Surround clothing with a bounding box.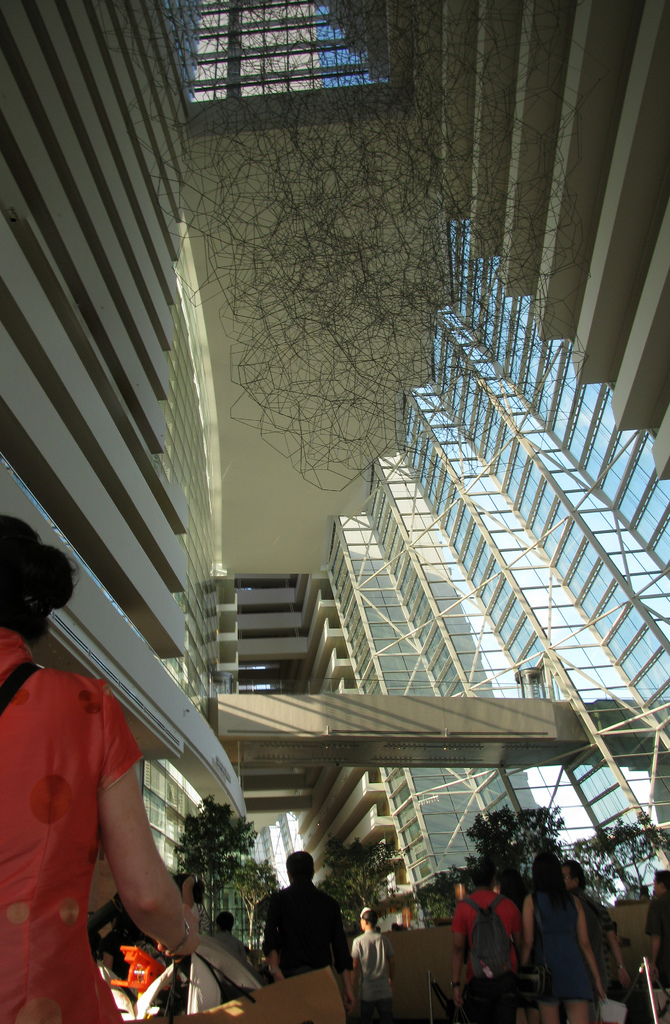
detection(576, 909, 632, 1014).
